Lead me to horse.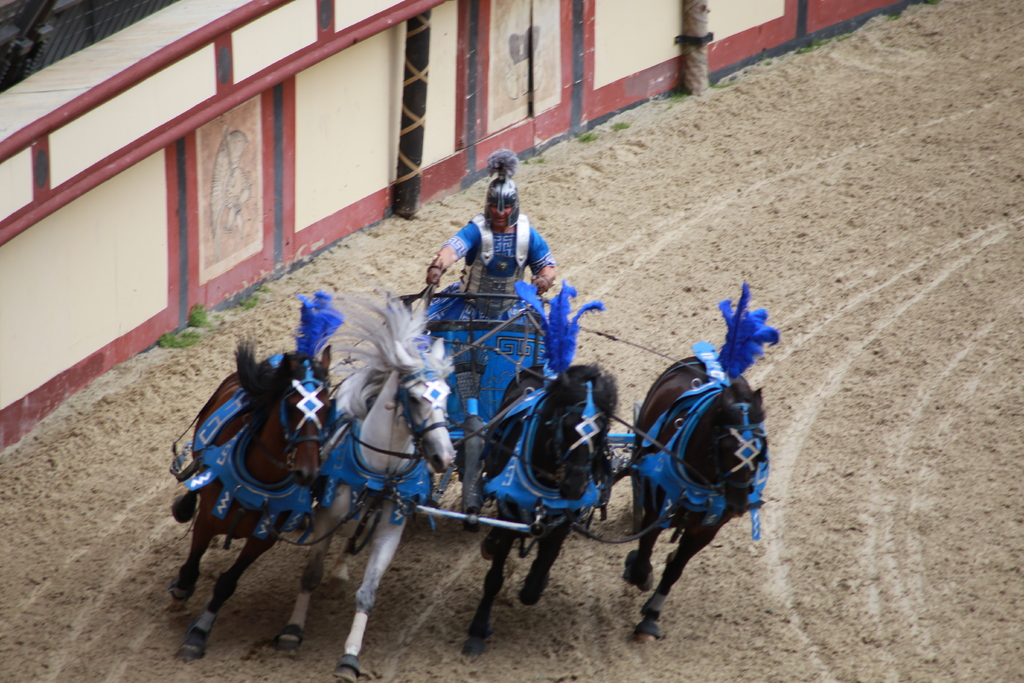
Lead to <box>275,287,460,682</box>.
